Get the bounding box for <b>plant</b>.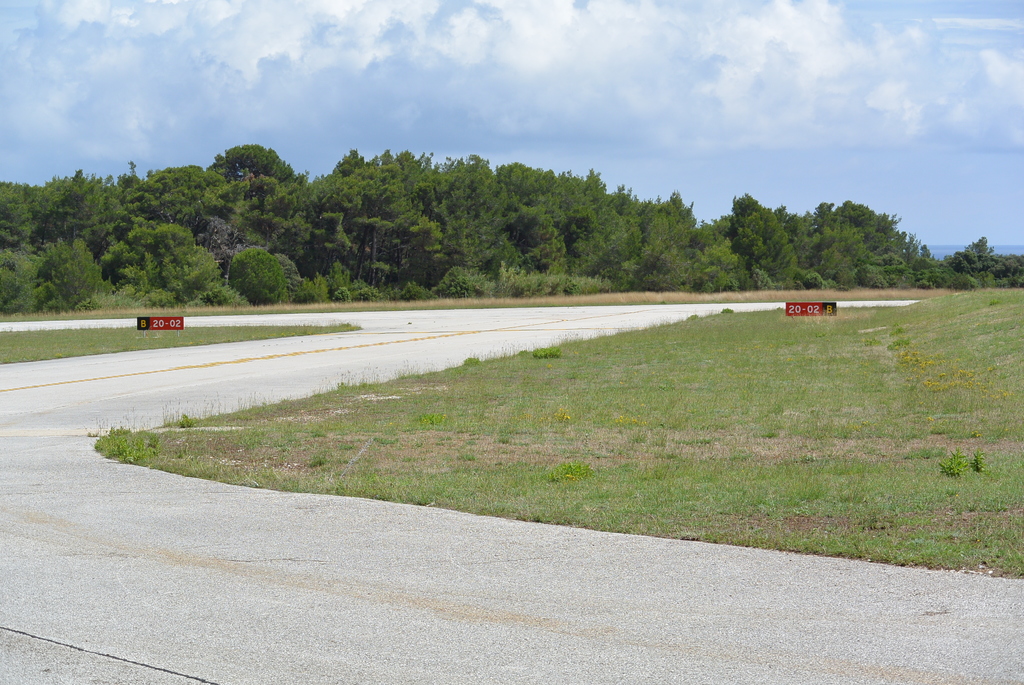
(x1=330, y1=285, x2=358, y2=301).
